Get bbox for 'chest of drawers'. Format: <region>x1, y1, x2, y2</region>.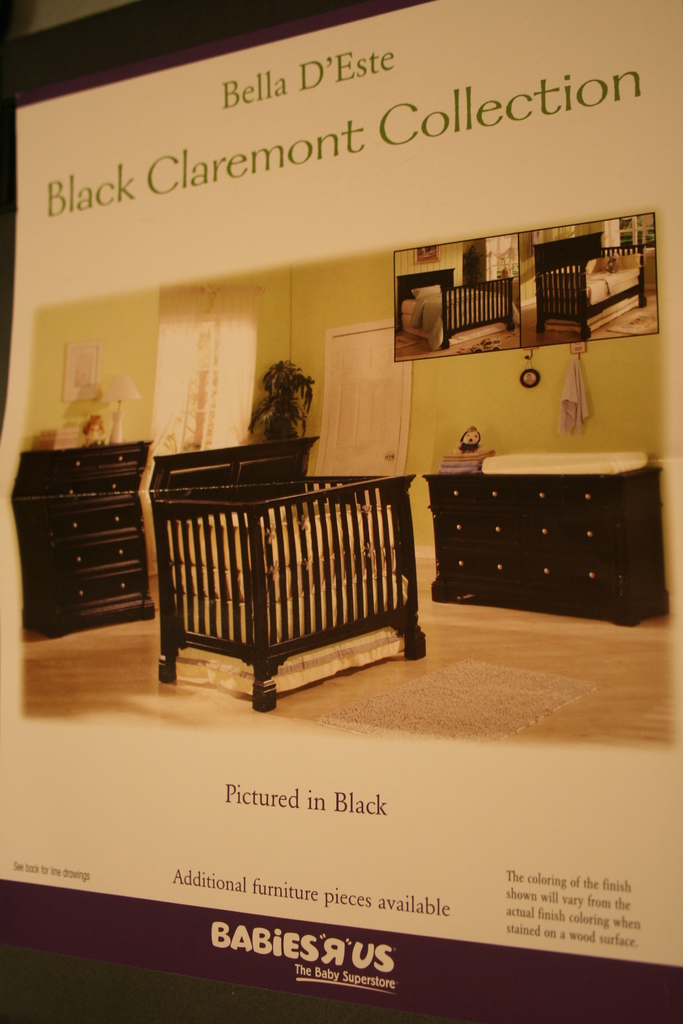
<region>420, 464, 673, 628</region>.
